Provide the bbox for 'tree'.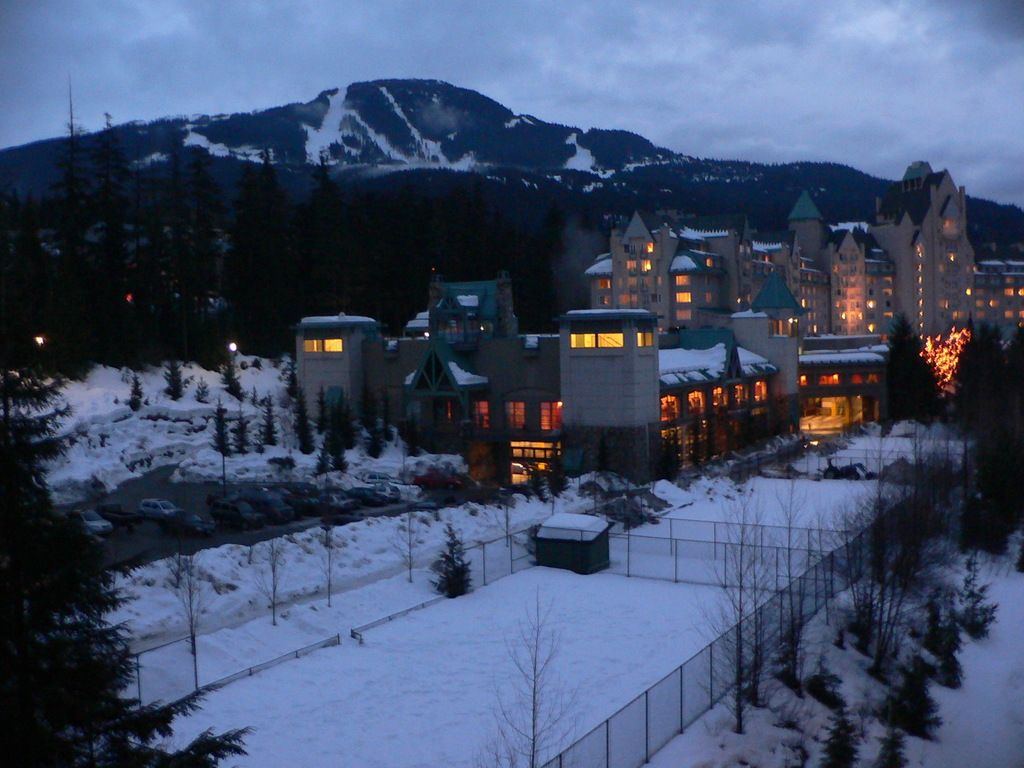
x1=120, y1=376, x2=151, y2=413.
